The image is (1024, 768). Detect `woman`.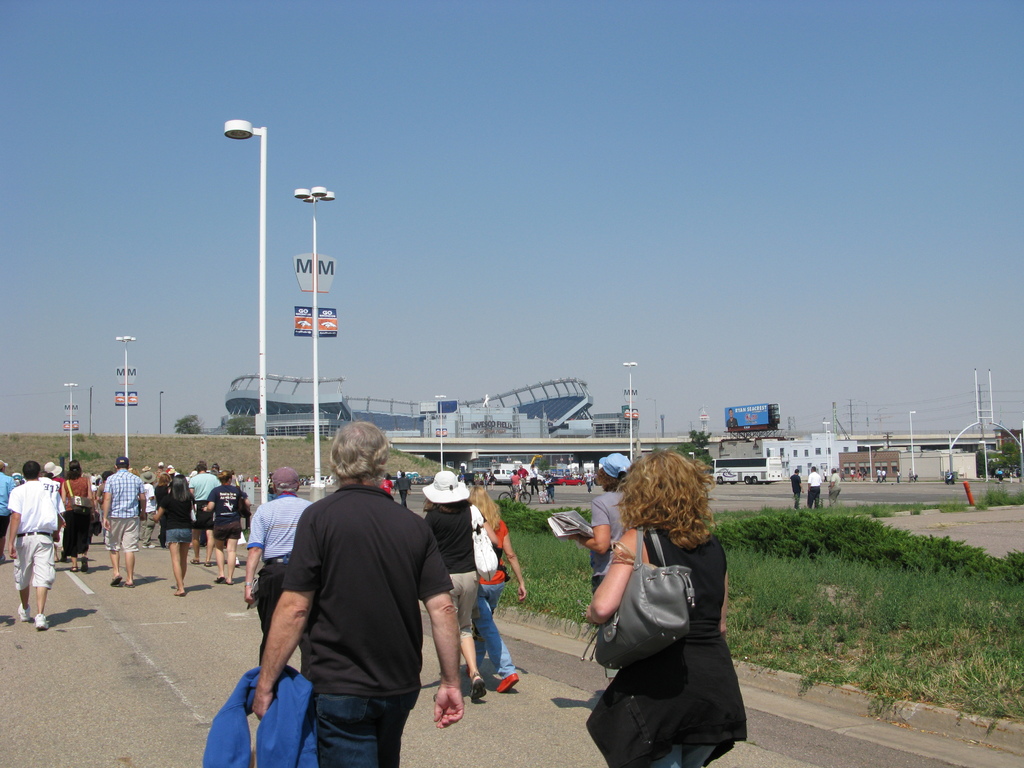
Detection: locate(200, 466, 257, 582).
